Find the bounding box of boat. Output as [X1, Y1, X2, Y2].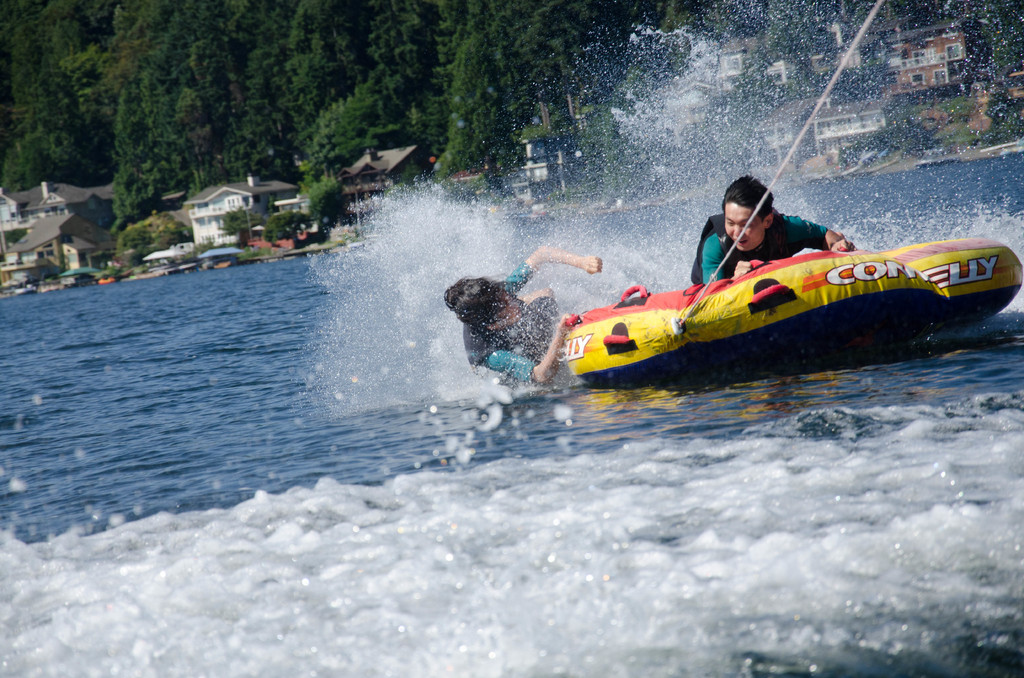
[917, 145, 963, 174].
